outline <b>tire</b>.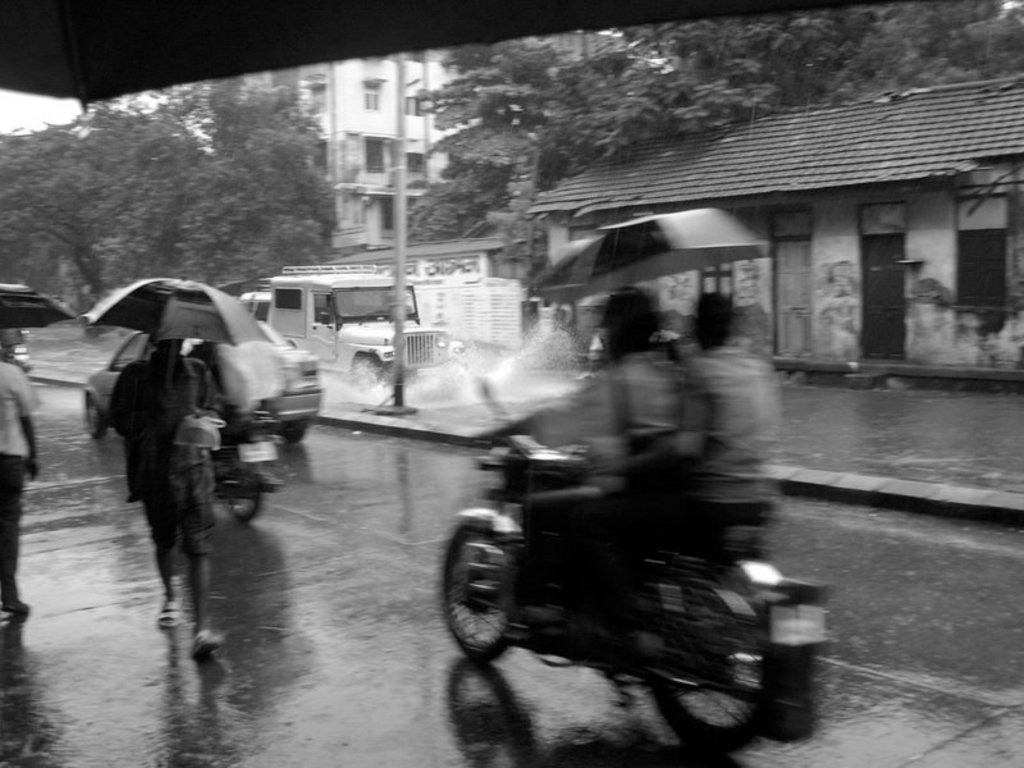
Outline: bbox=[646, 582, 764, 754].
